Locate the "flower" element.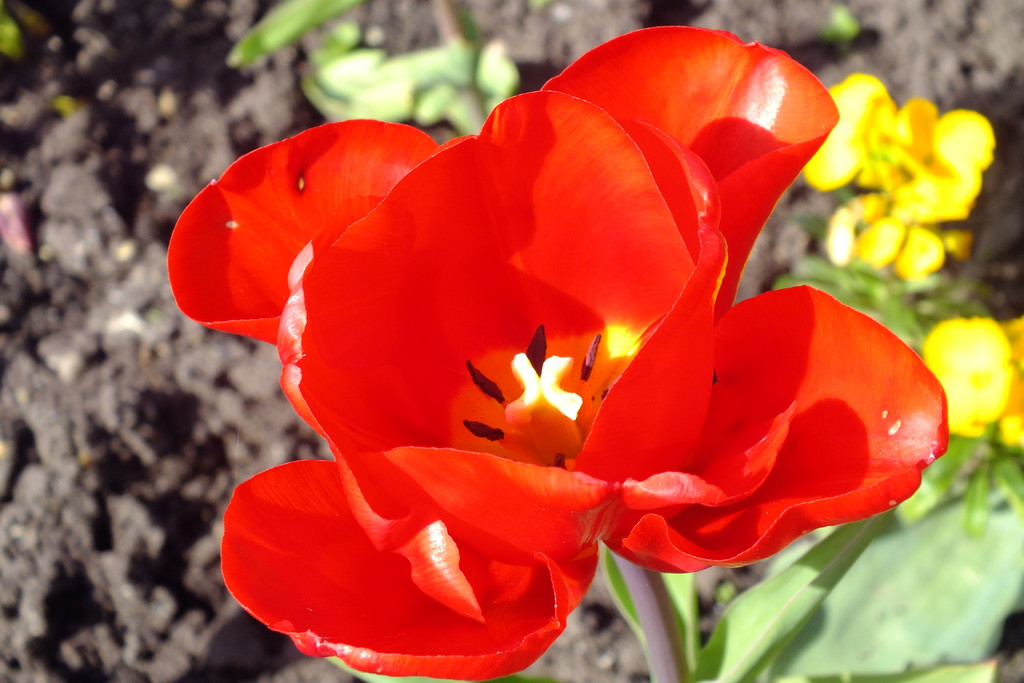
Element bbox: BBox(993, 319, 1023, 443).
